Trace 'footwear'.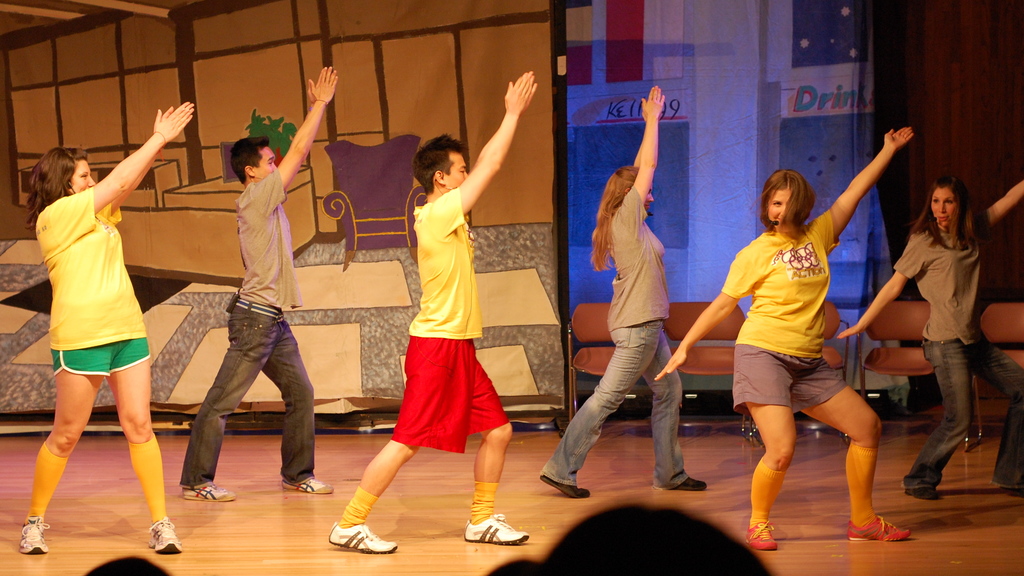
Traced to pyautogui.locateOnScreen(15, 516, 52, 554).
